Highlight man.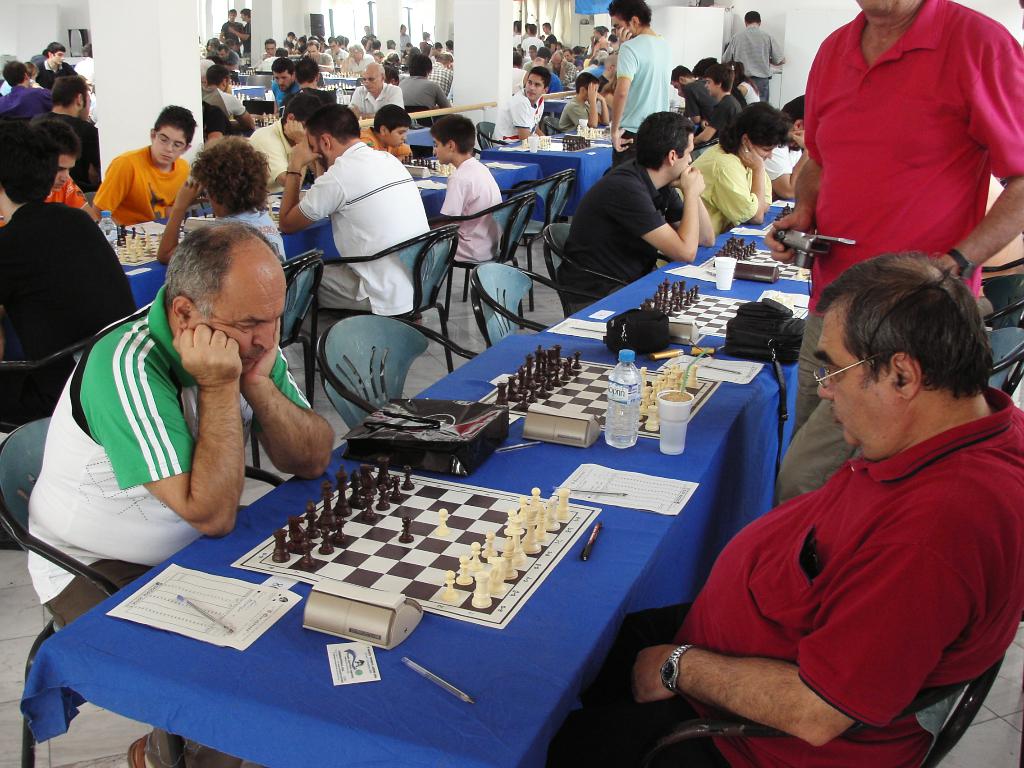
Highlighted region: bbox=(401, 41, 412, 66).
